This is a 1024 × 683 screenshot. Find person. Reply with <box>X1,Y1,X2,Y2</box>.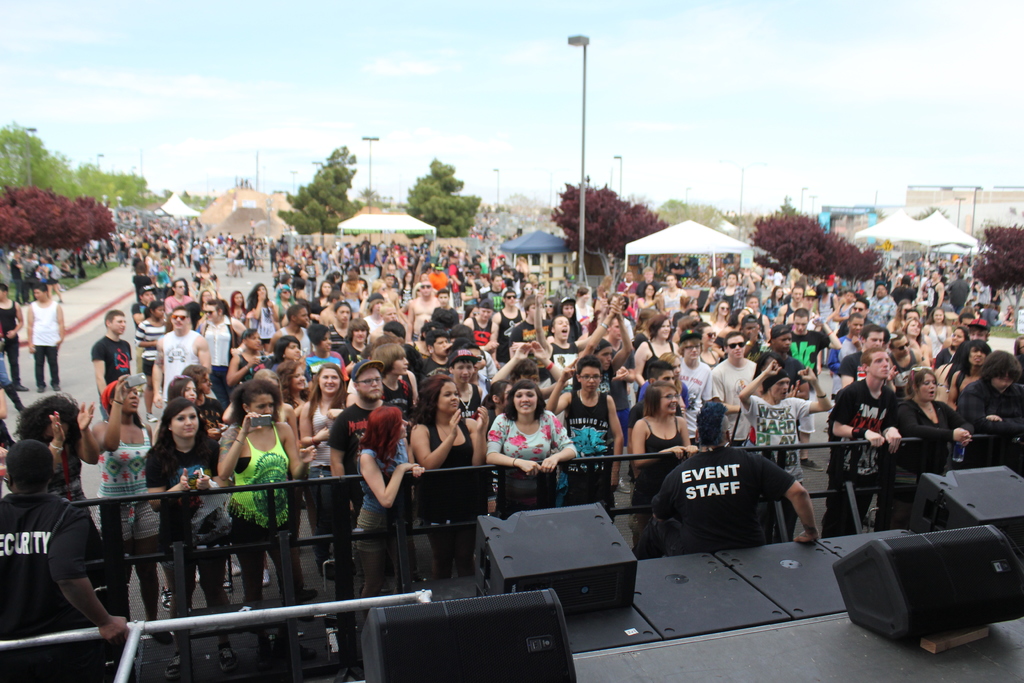
<box>492,374,572,518</box>.
